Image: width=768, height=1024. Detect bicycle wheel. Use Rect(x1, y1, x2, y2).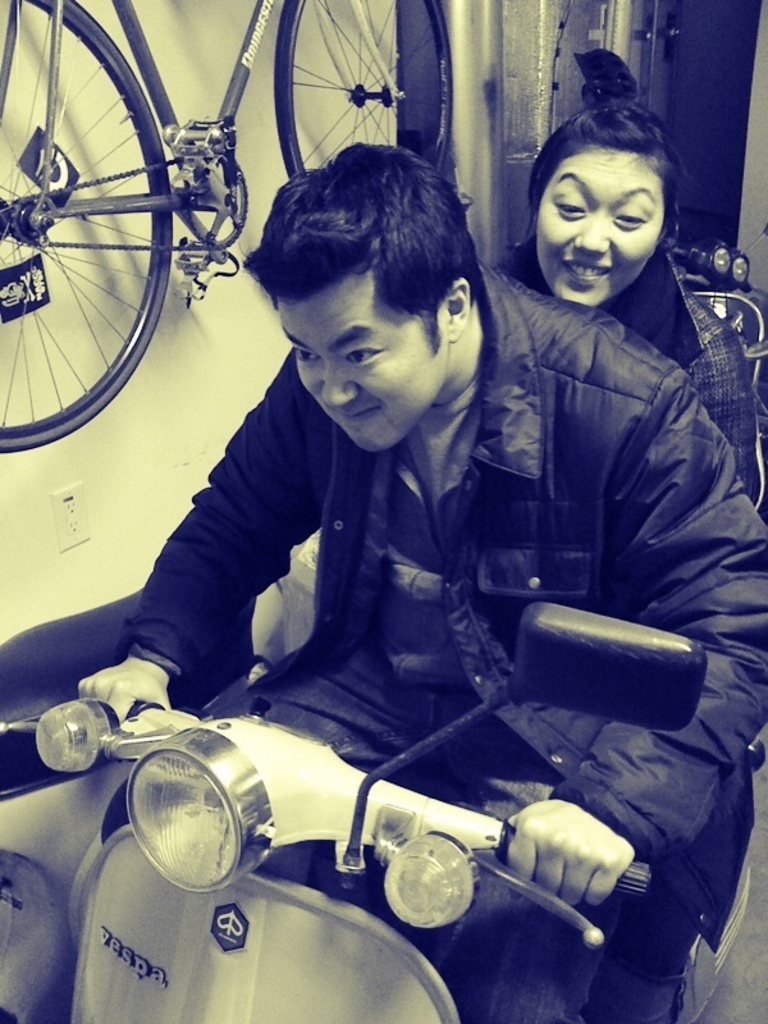
Rect(0, 45, 200, 436).
